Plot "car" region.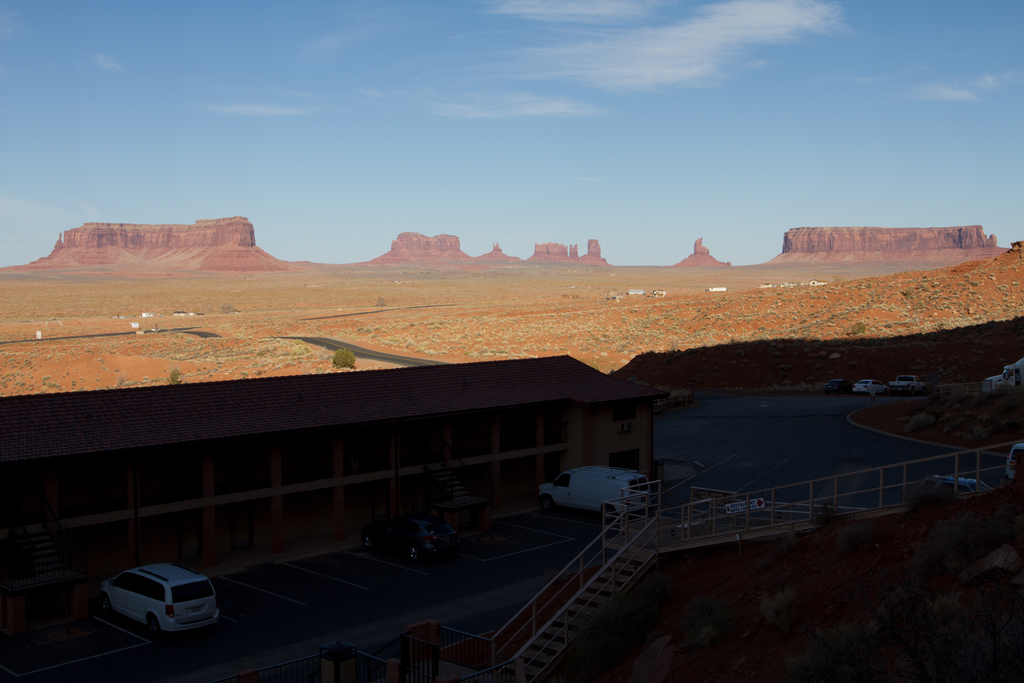
Plotted at 850:377:883:393.
